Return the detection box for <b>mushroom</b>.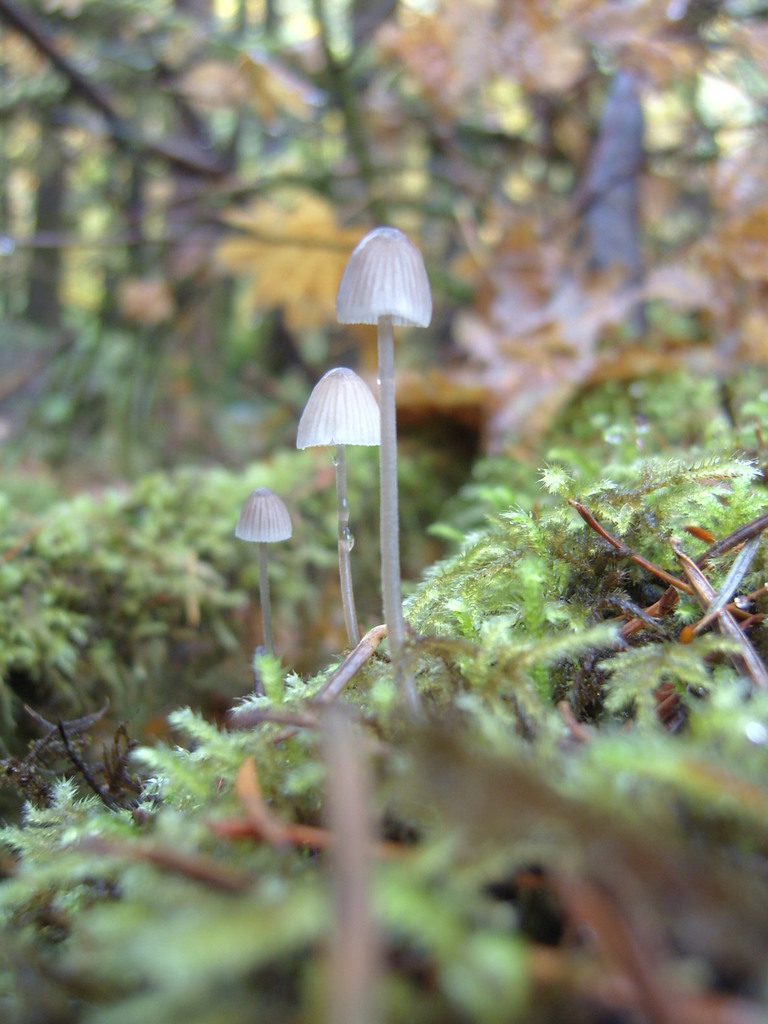
bbox(231, 488, 296, 655).
